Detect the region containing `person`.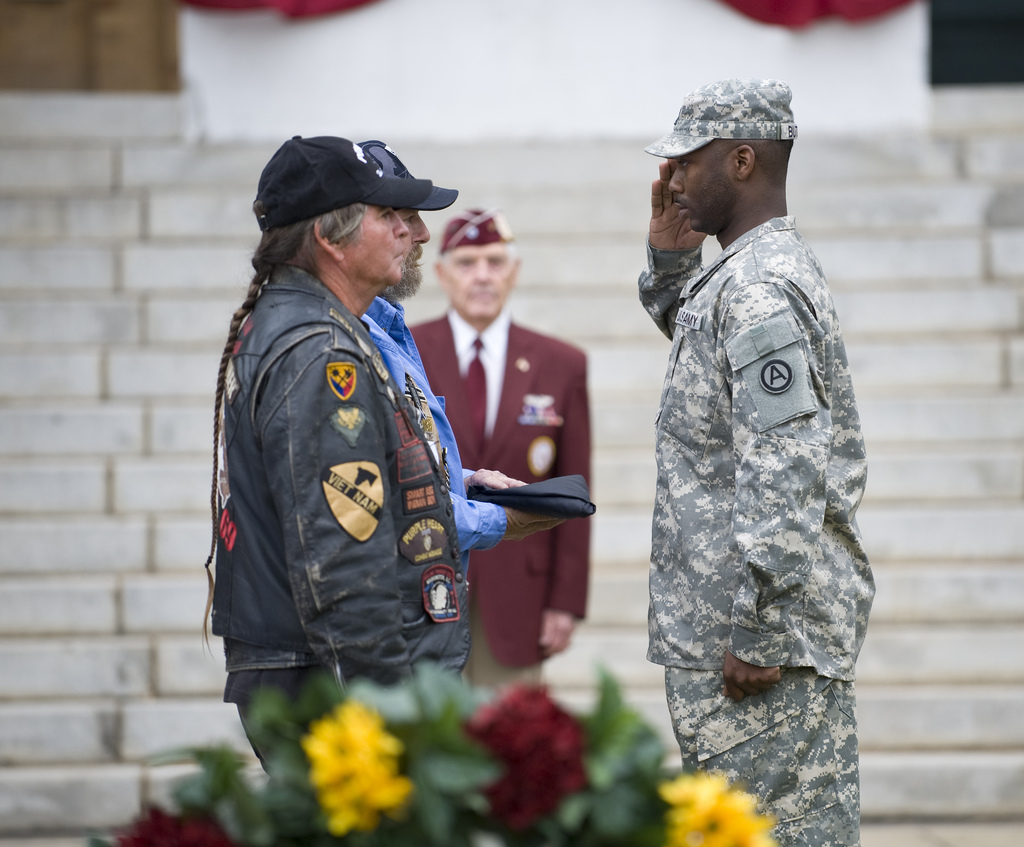
bbox=[409, 206, 591, 691].
